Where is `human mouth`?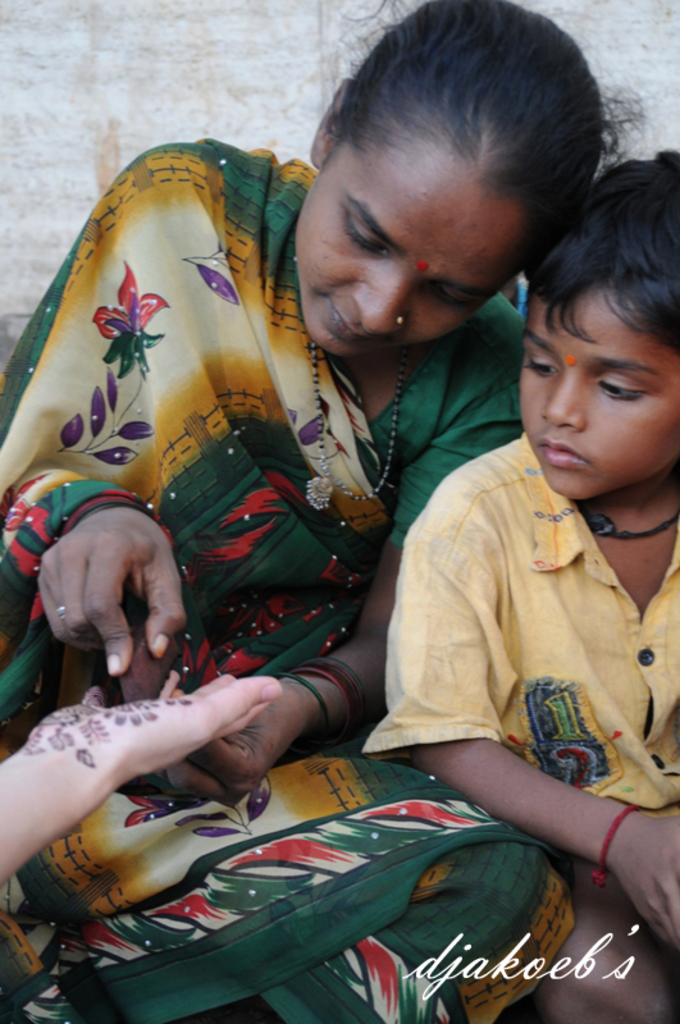
534 435 589 475.
